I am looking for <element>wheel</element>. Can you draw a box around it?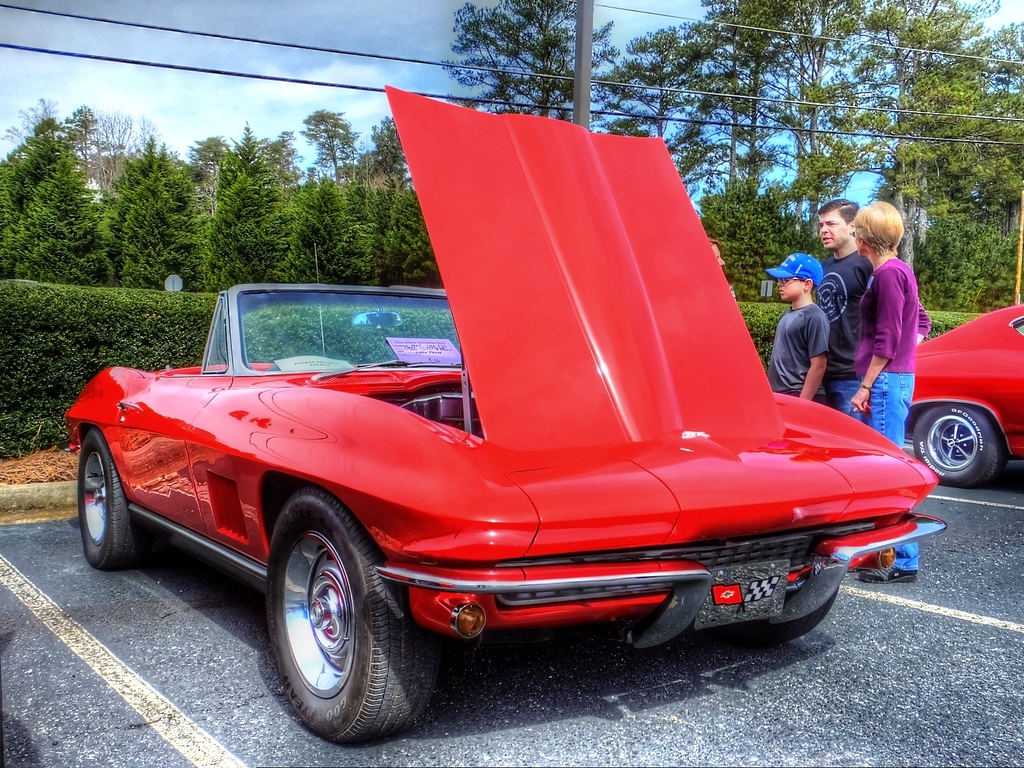
Sure, the bounding box is (x1=76, y1=429, x2=168, y2=572).
